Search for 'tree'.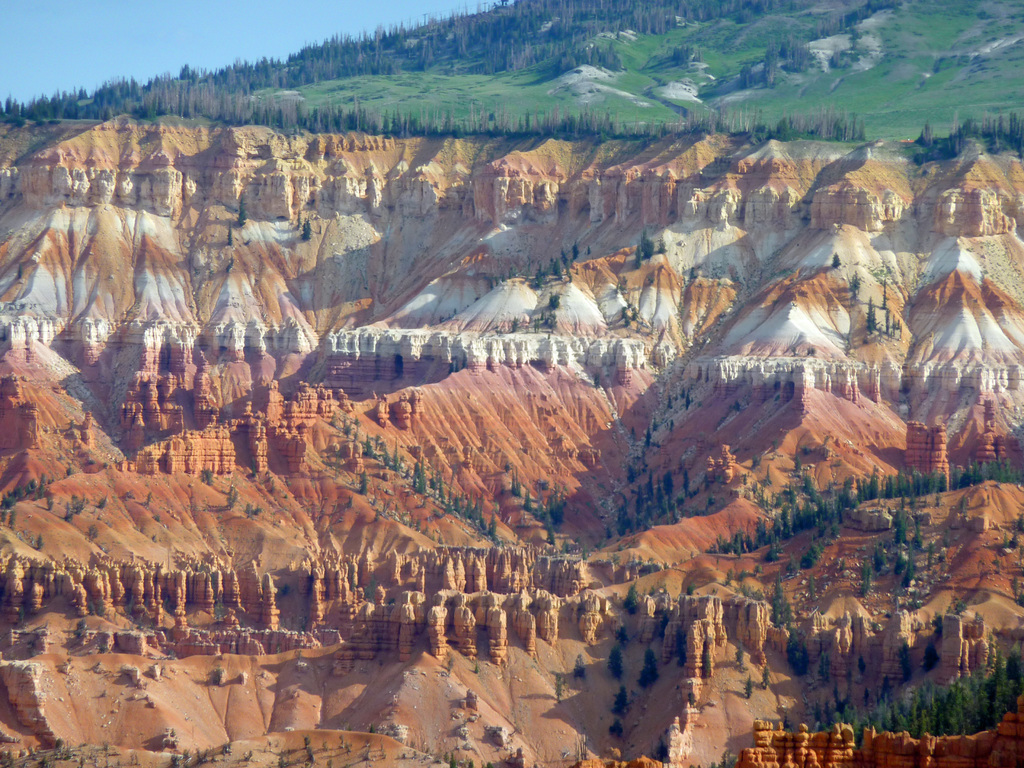
Found at pyautogui.locateOnScreen(847, 268, 861, 300).
